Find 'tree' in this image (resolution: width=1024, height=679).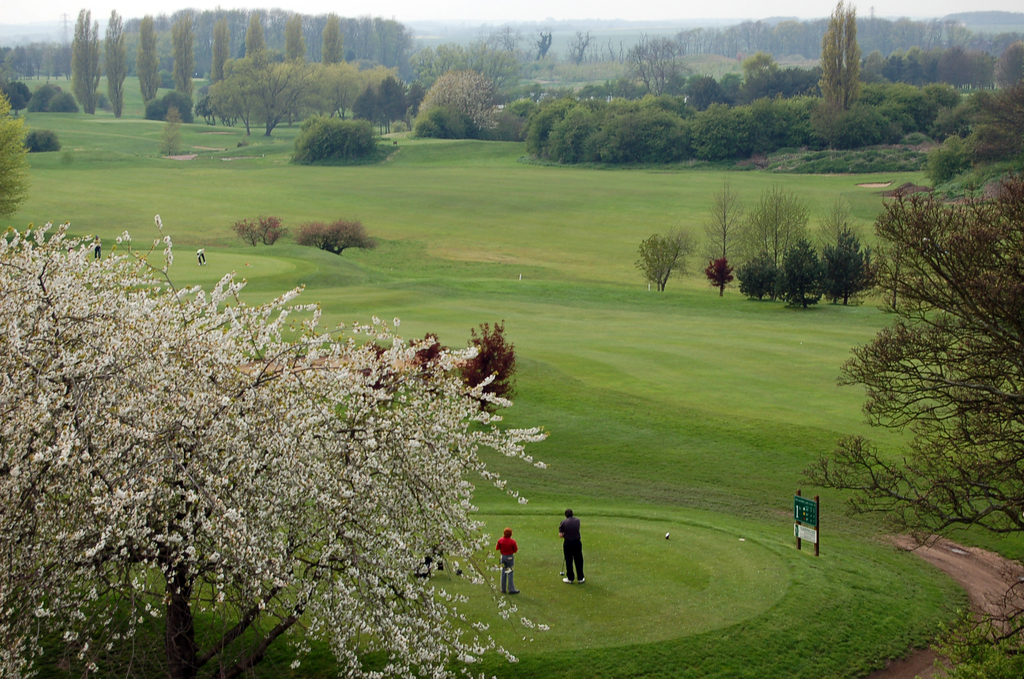
region(168, 5, 200, 95).
